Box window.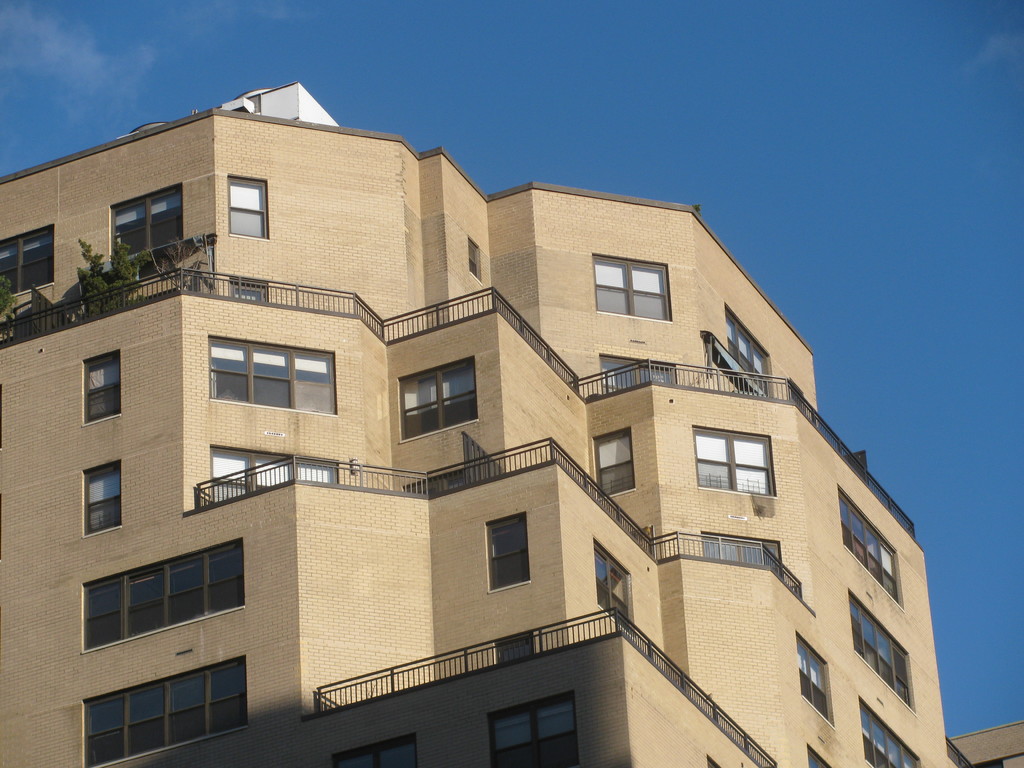
x1=107, y1=188, x2=182, y2=278.
